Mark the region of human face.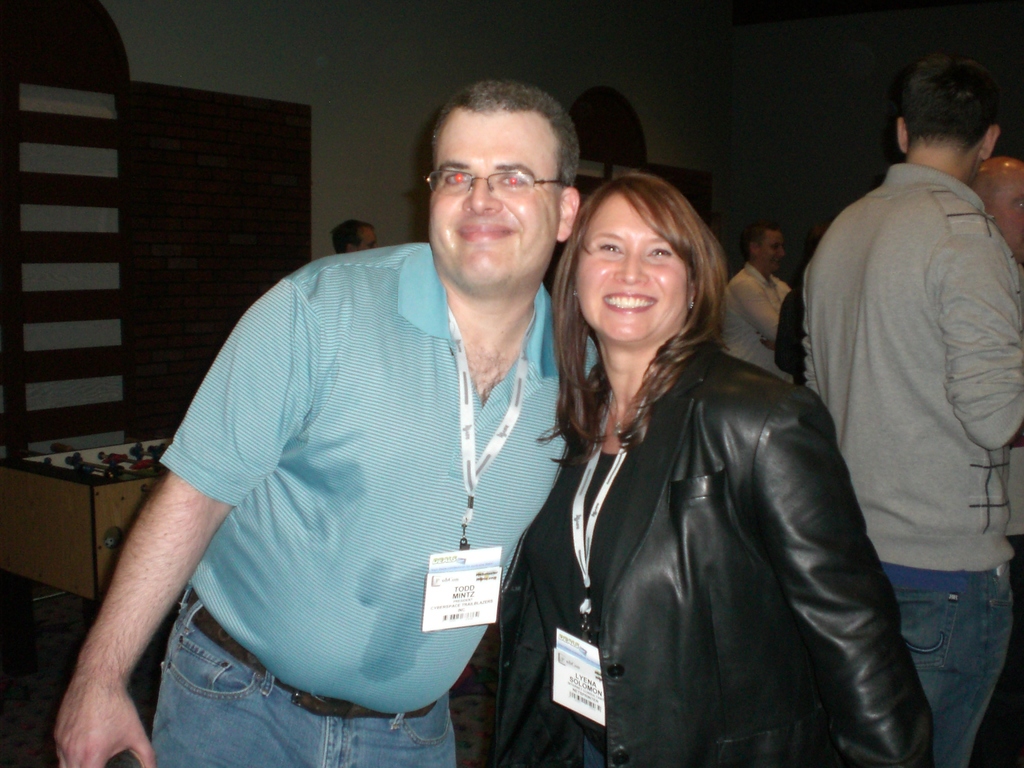
Region: x1=758, y1=227, x2=780, y2=270.
